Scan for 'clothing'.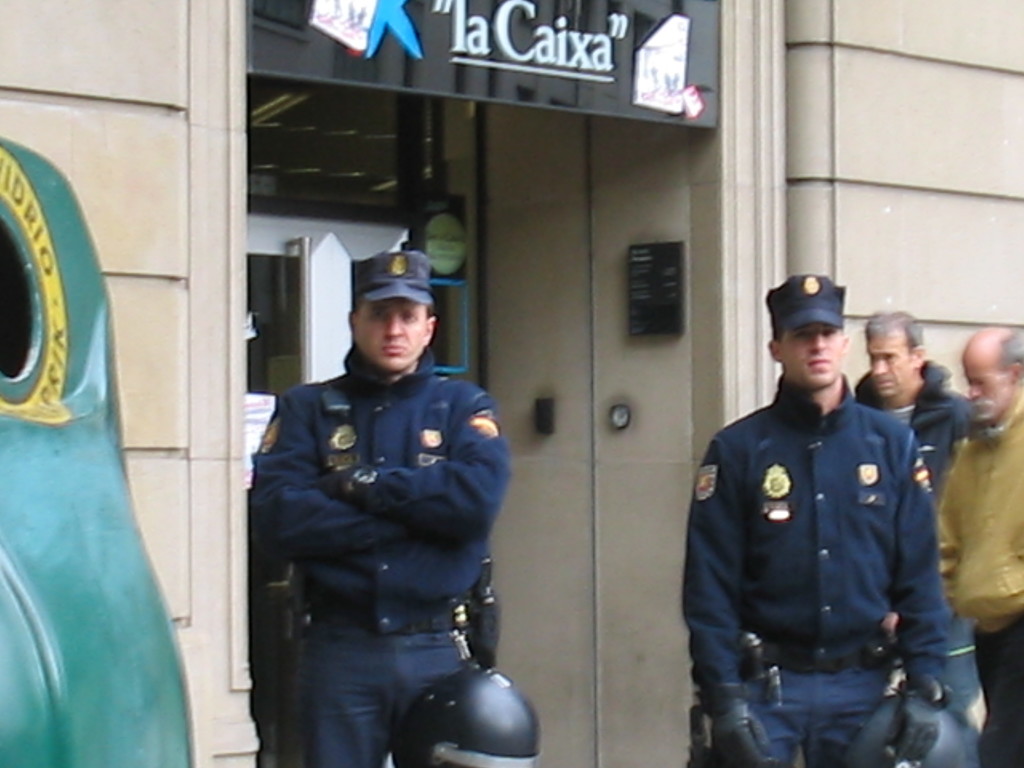
Scan result: [843, 344, 975, 484].
